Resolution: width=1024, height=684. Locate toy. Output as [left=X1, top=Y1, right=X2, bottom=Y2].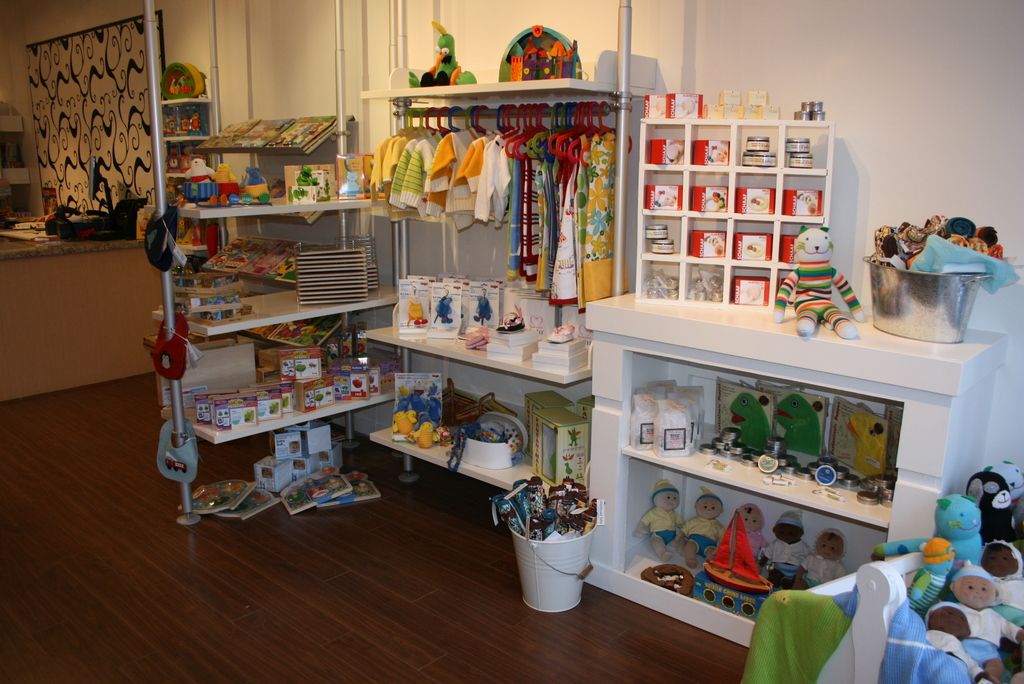
[left=188, top=109, right=203, bottom=141].
